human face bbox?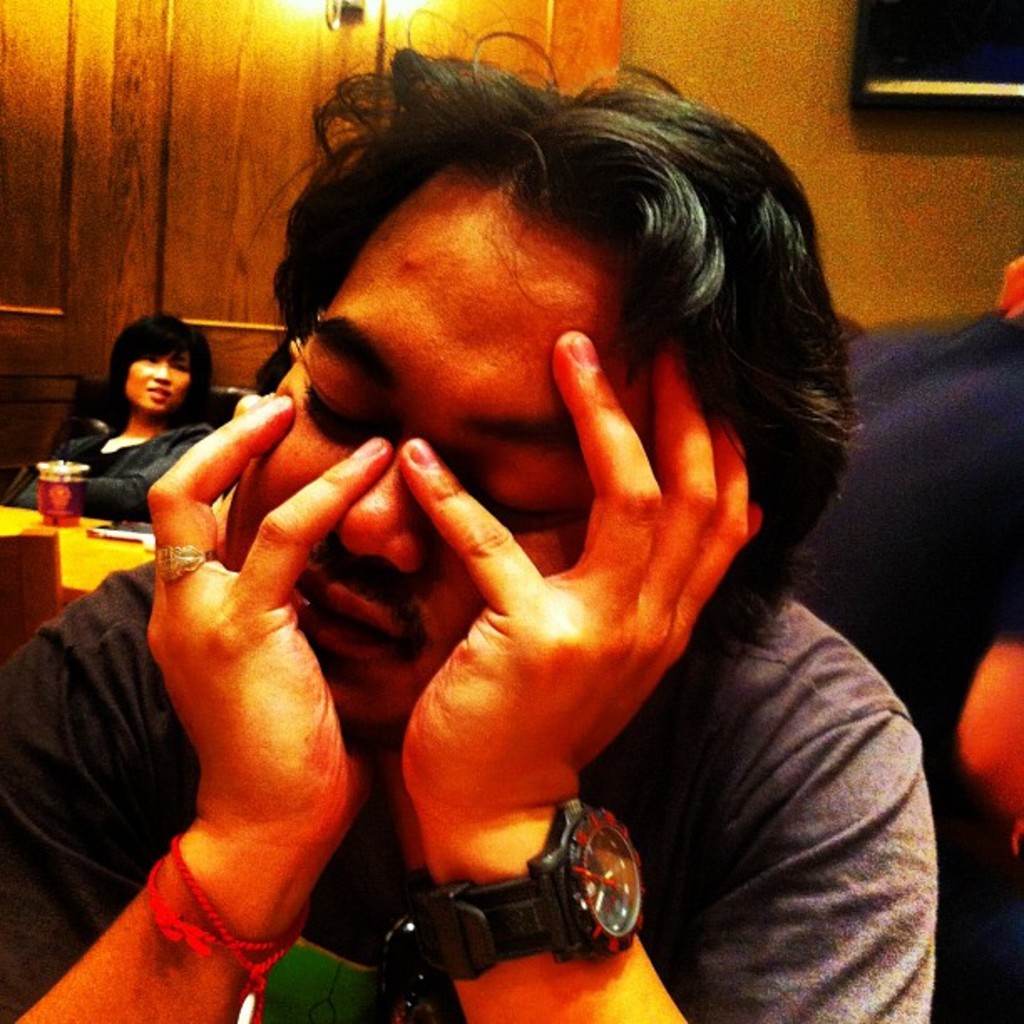
{"x1": 127, "y1": 350, "x2": 191, "y2": 415}
